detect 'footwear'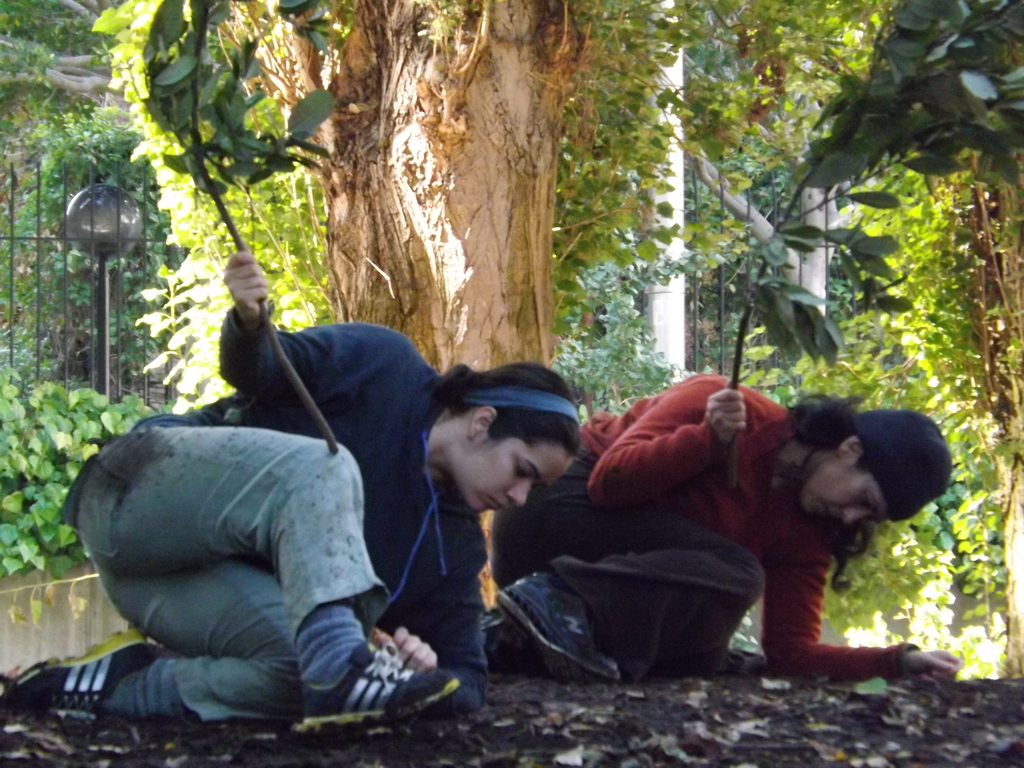
503:570:622:683
